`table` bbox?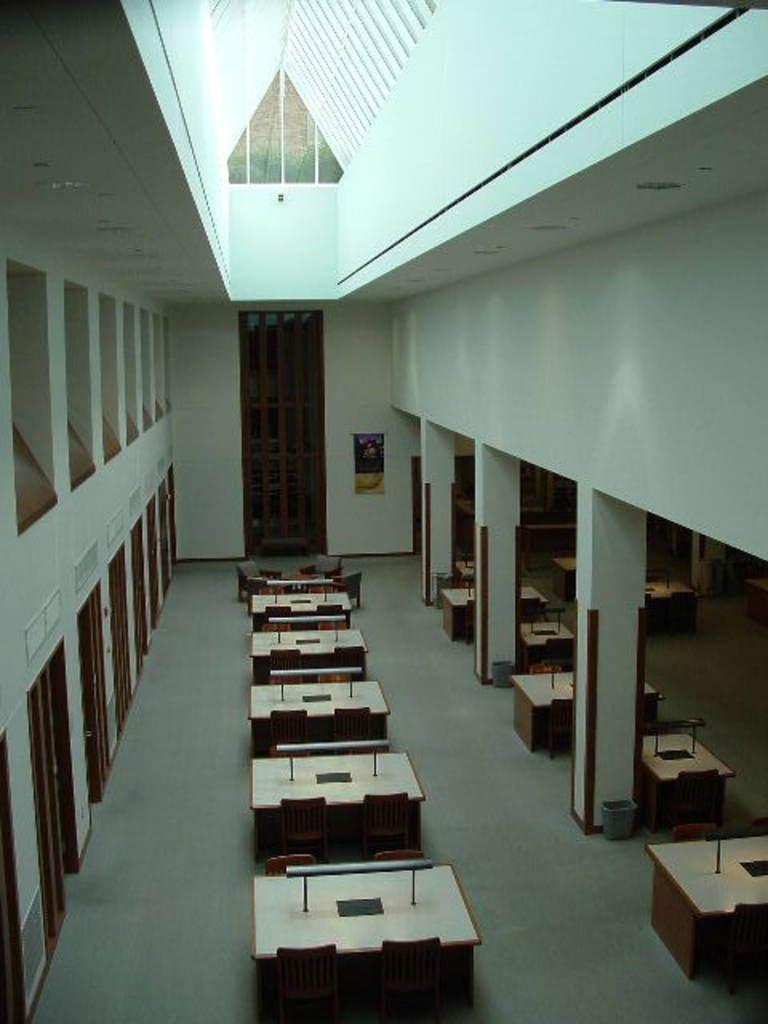
(left=645, top=830, right=766, bottom=986)
